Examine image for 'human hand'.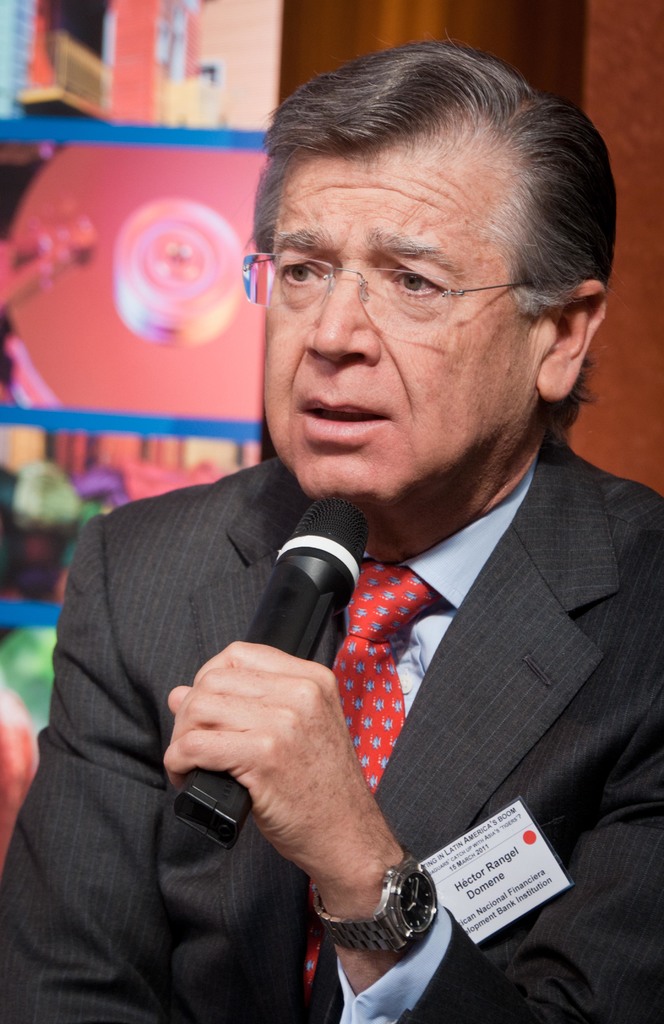
Examination result: 154:636:396:881.
